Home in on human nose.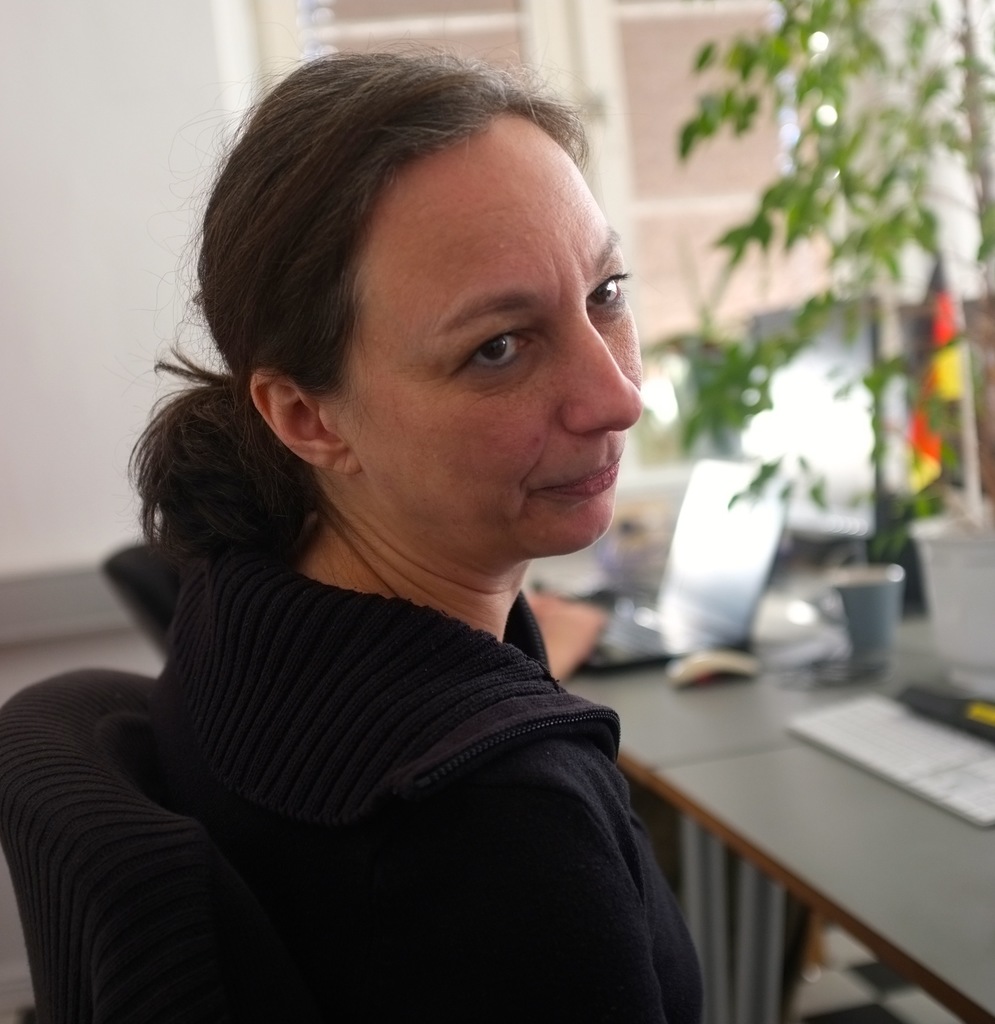
Homed in at bbox=(555, 314, 647, 435).
